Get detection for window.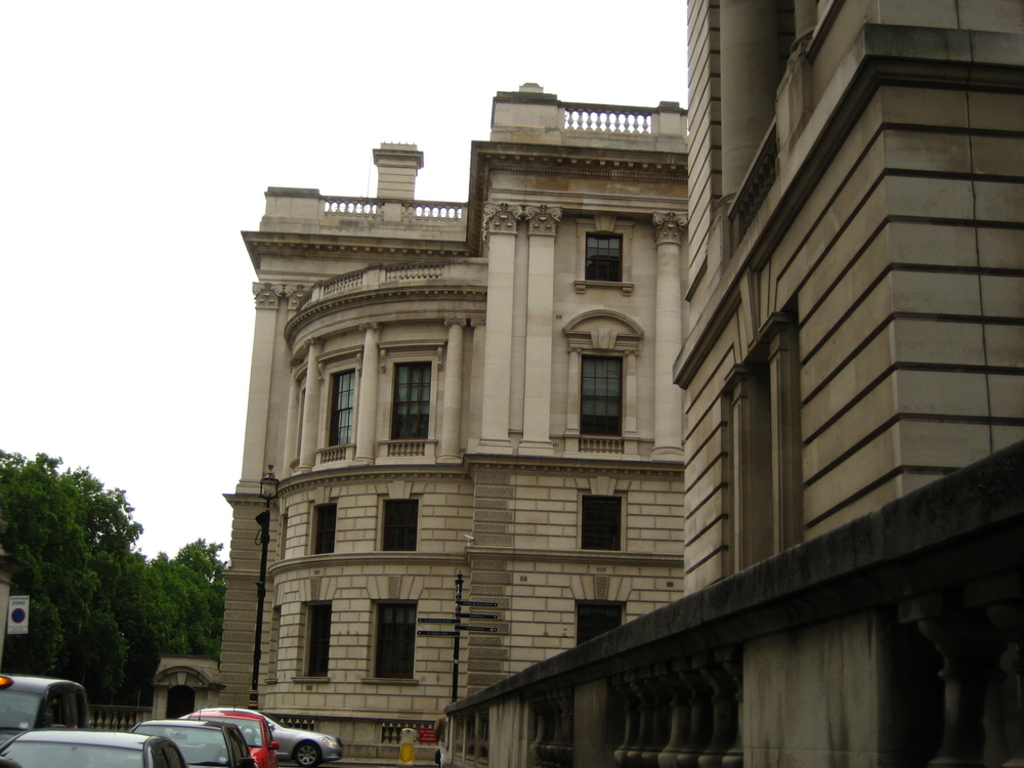
Detection: detection(378, 490, 424, 555).
